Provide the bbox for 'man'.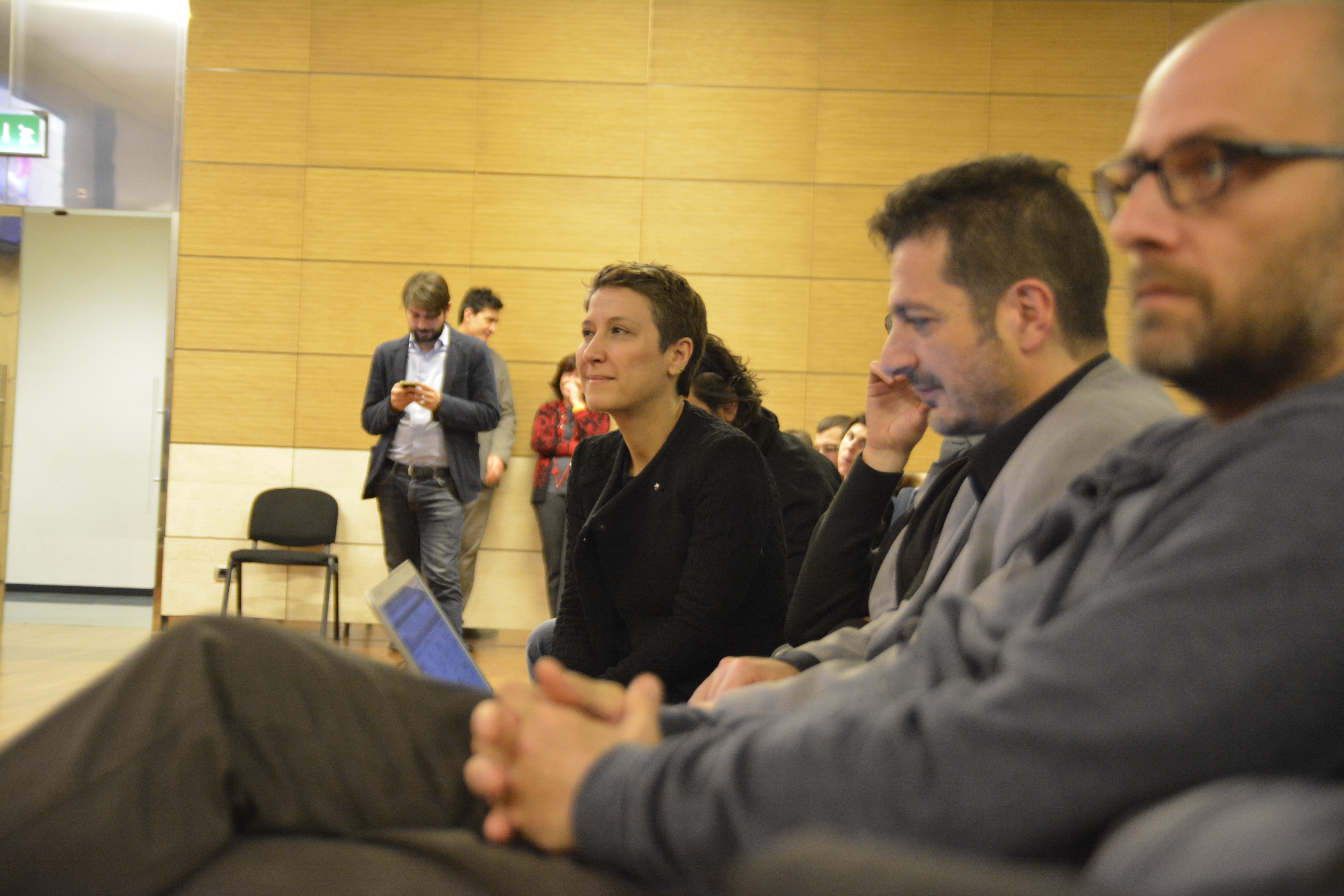
[181, 93, 190, 105].
